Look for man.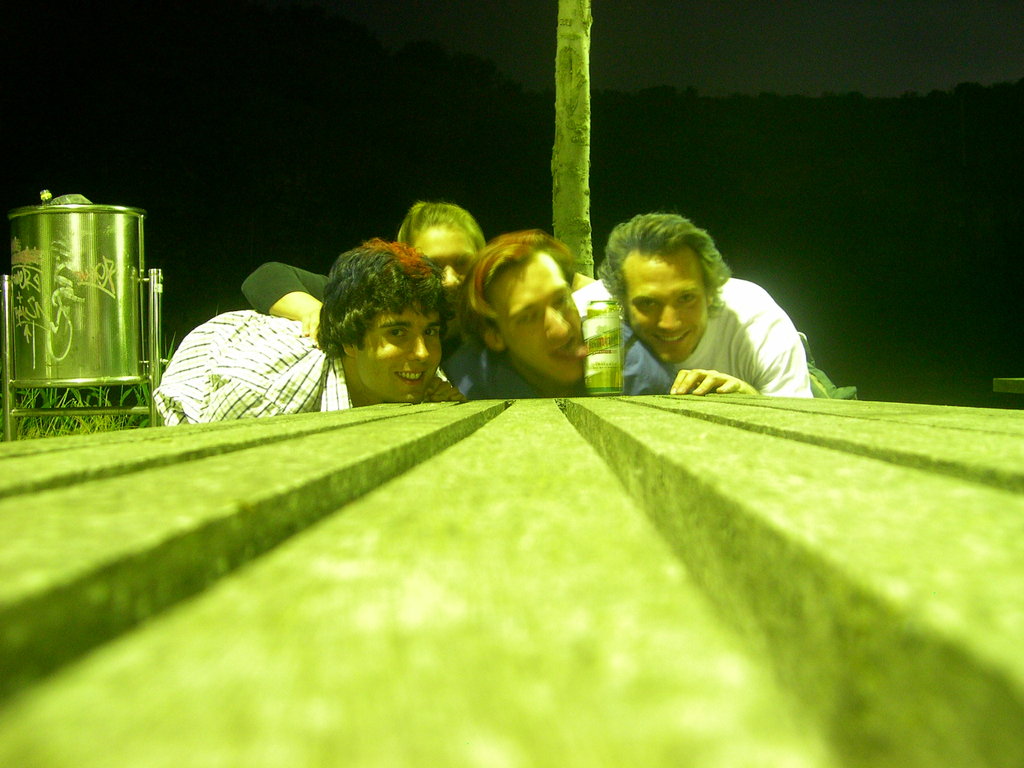
Found: rect(569, 208, 810, 397).
